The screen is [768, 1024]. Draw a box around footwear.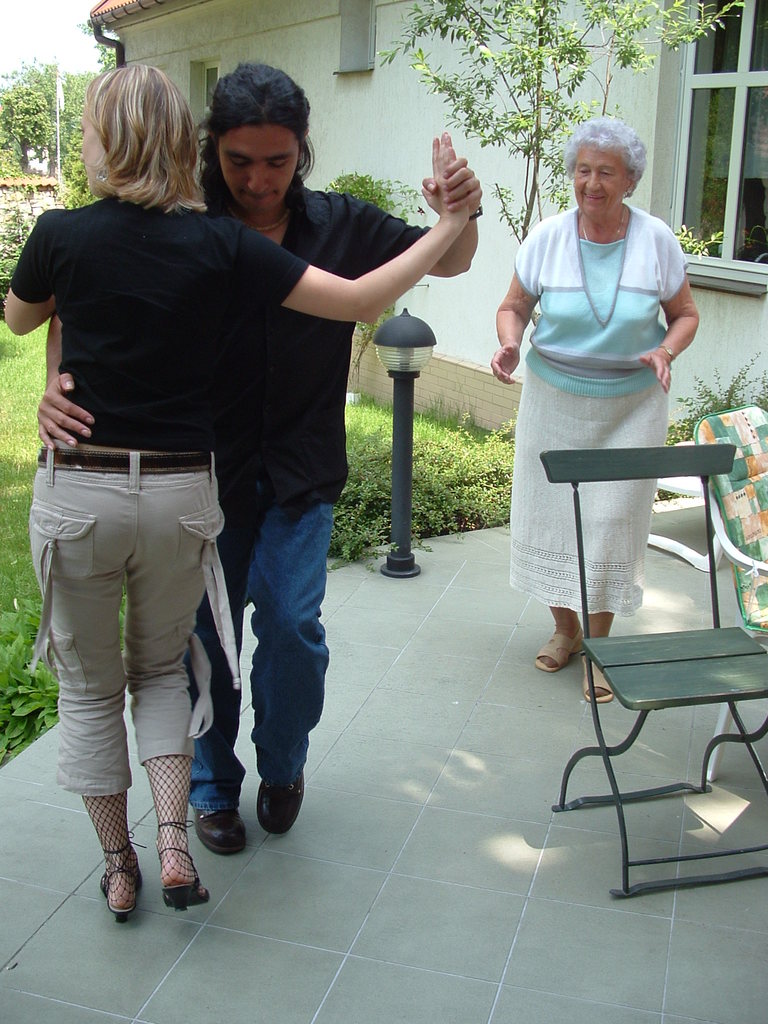
(left=532, top=620, right=585, bottom=671).
